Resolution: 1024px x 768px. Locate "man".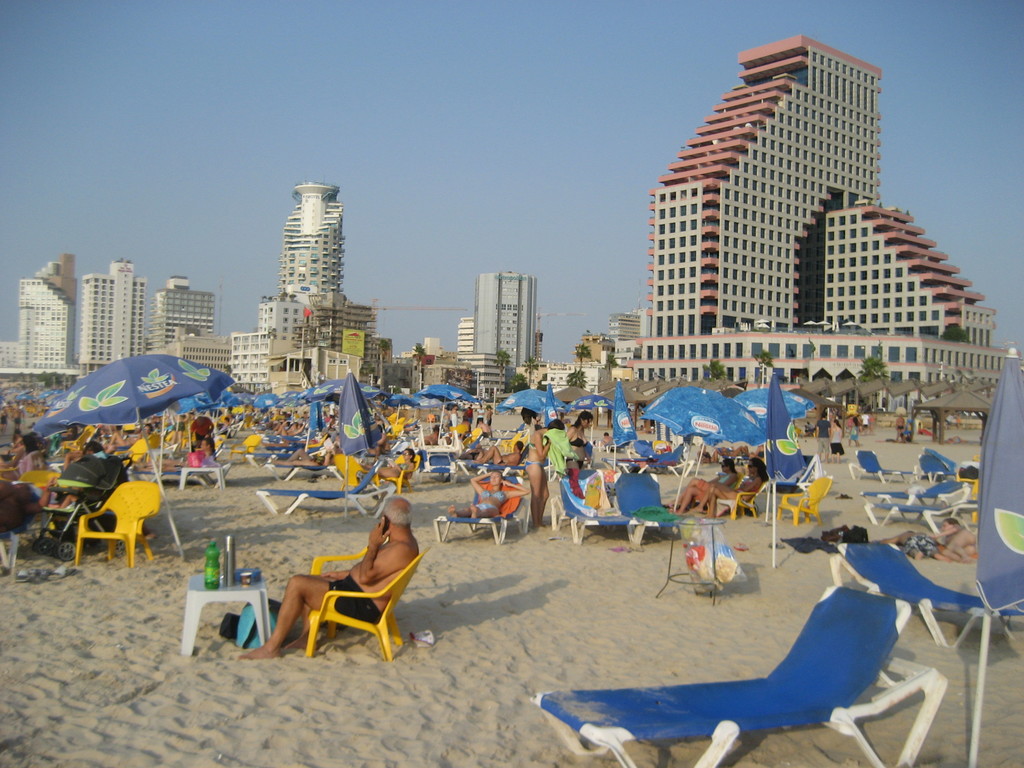
left=10, top=404, right=25, bottom=429.
